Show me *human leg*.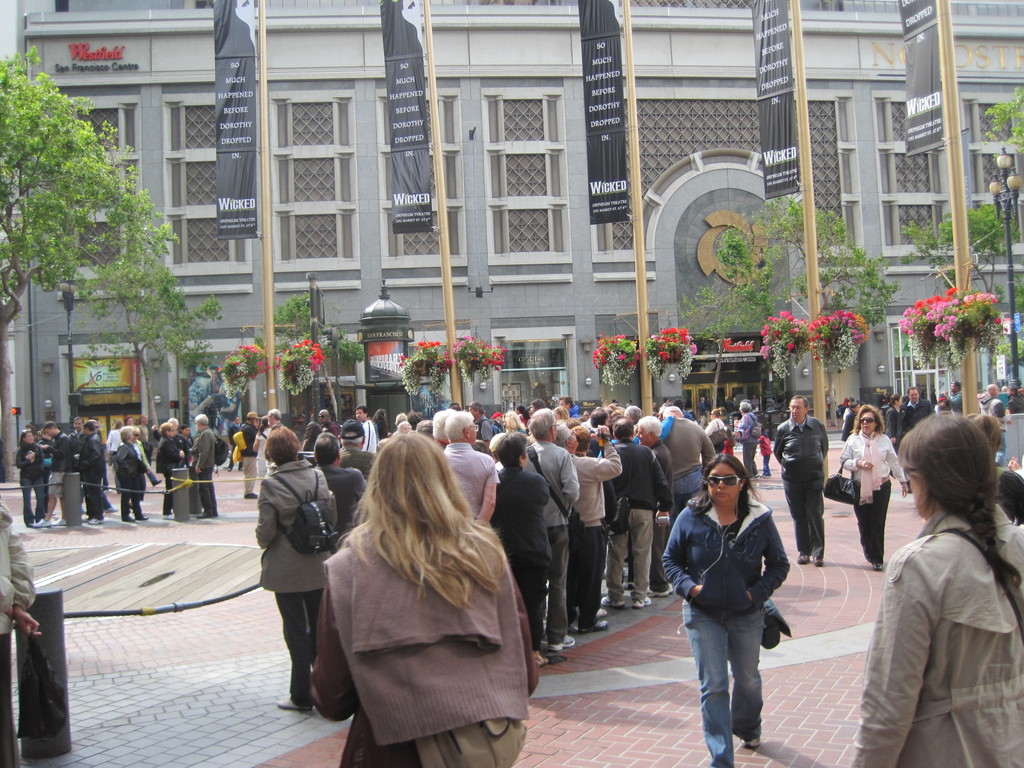
*human leg* is here: 600/515/655/604.
